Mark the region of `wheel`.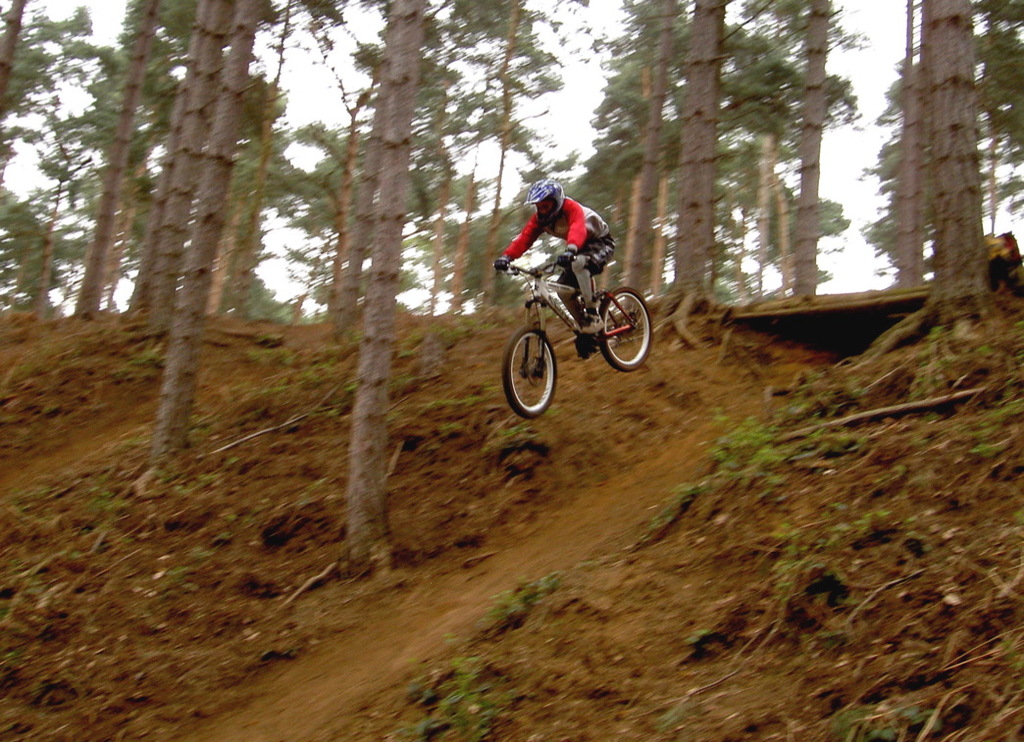
Region: (602,288,651,373).
